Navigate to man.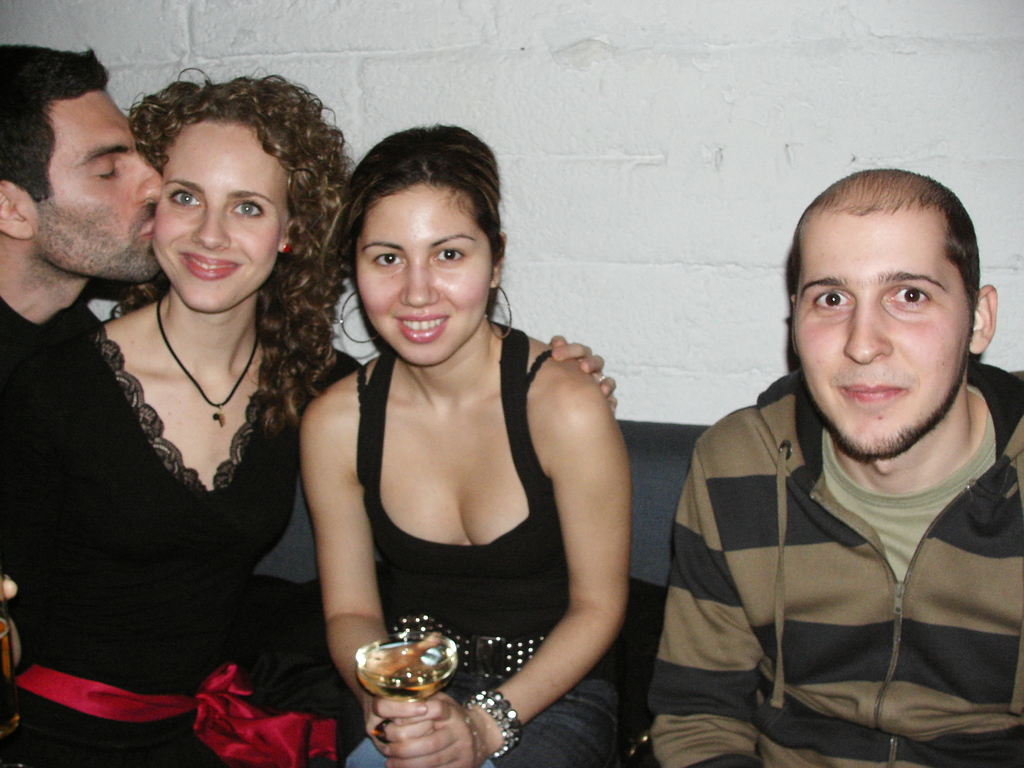
Navigation target: box=[655, 159, 1023, 767].
